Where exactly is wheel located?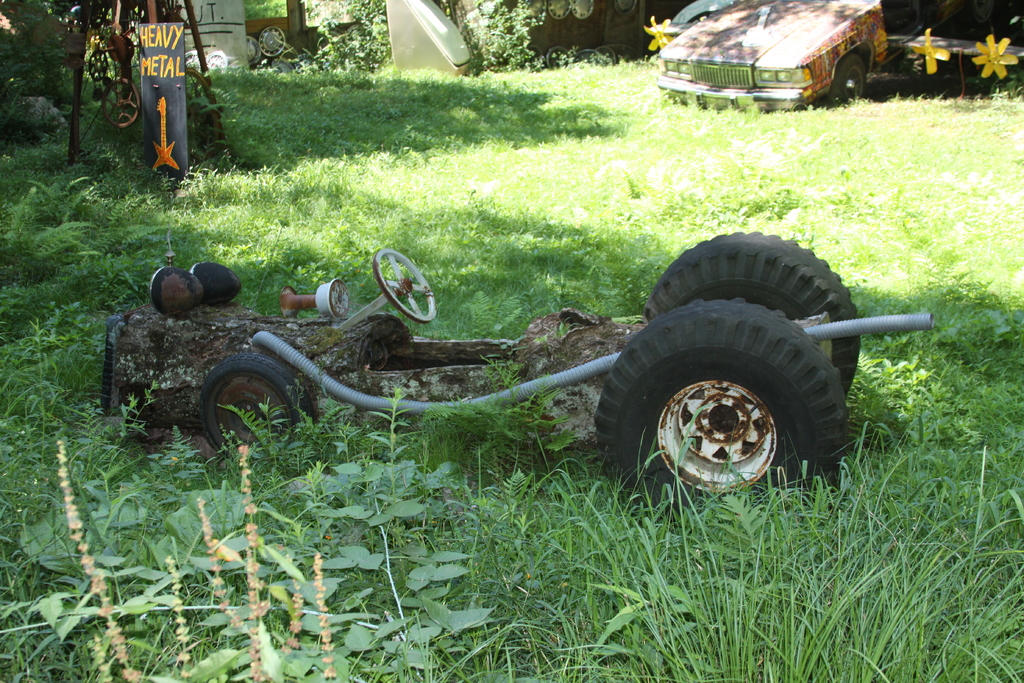
Its bounding box is <box>257,24,286,58</box>.
